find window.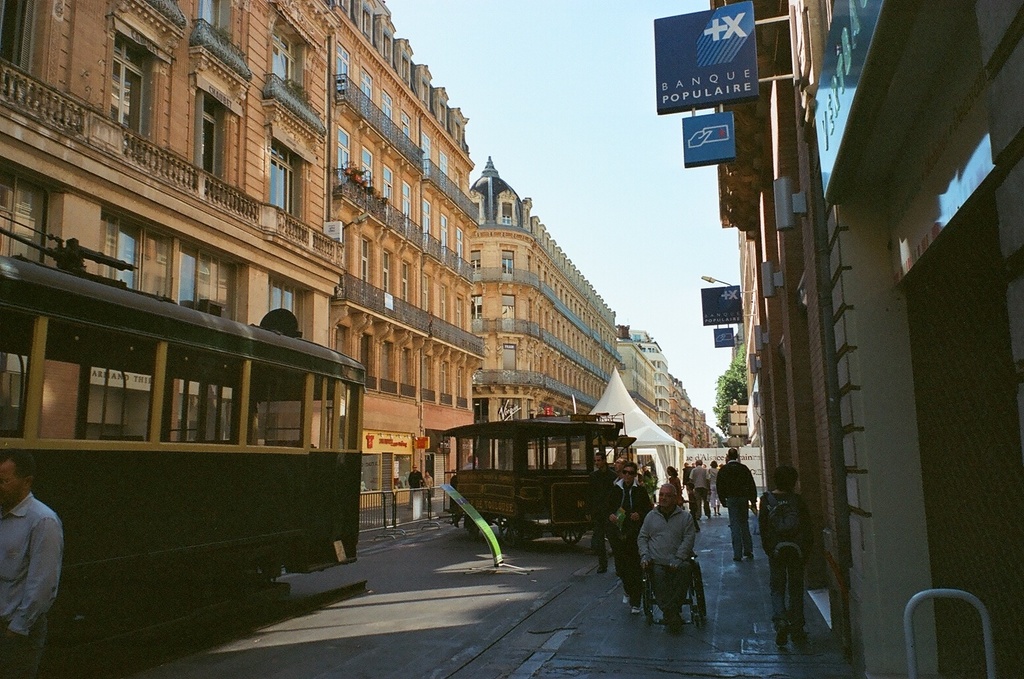
detection(360, 143, 376, 210).
